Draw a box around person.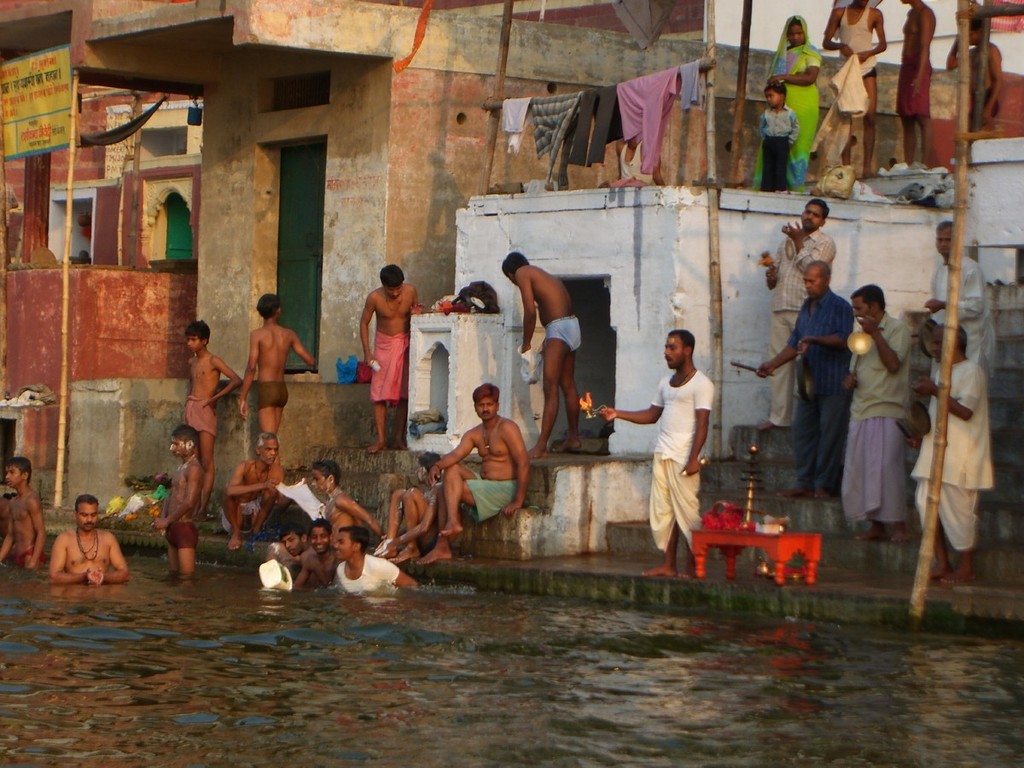
box(237, 290, 315, 426).
